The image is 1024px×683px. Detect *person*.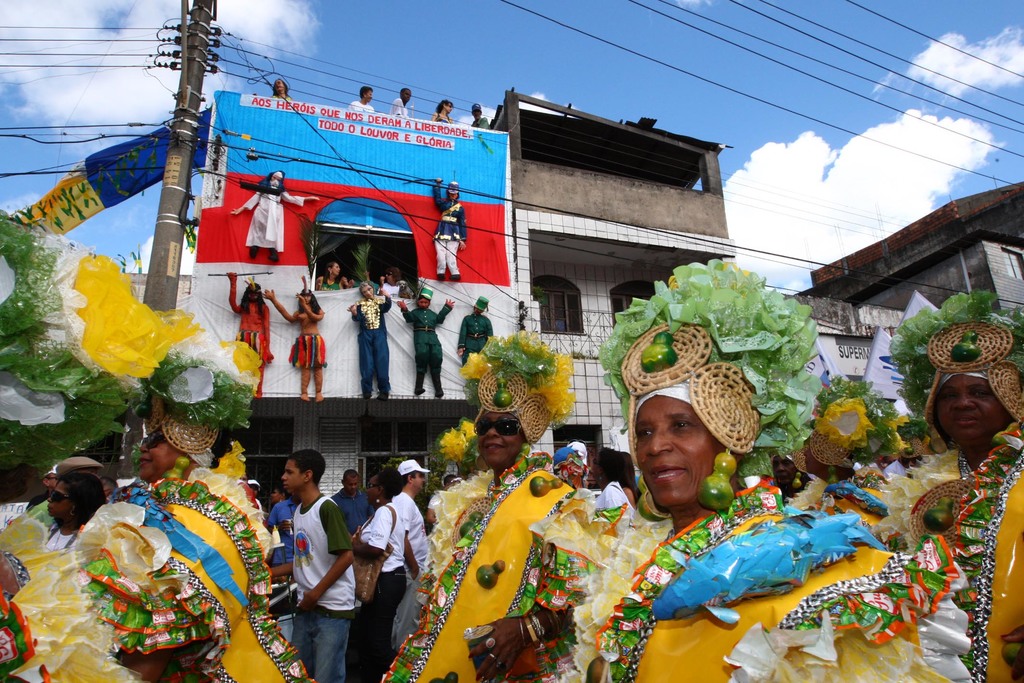
Detection: bbox=[457, 296, 495, 371].
